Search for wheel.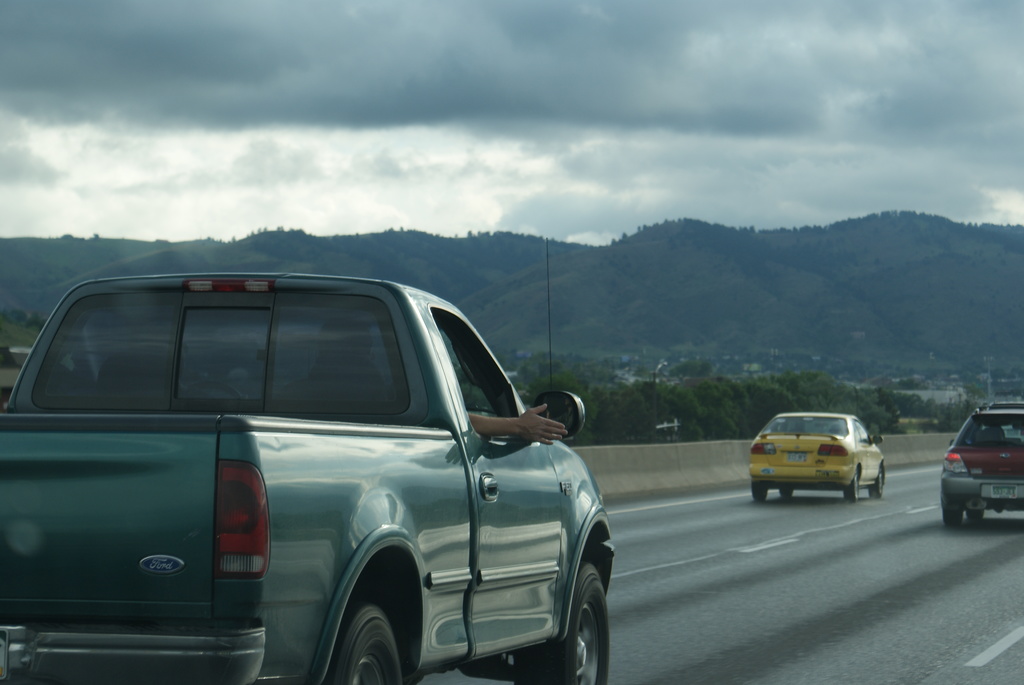
Found at bbox=[780, 487, 792, 500].
